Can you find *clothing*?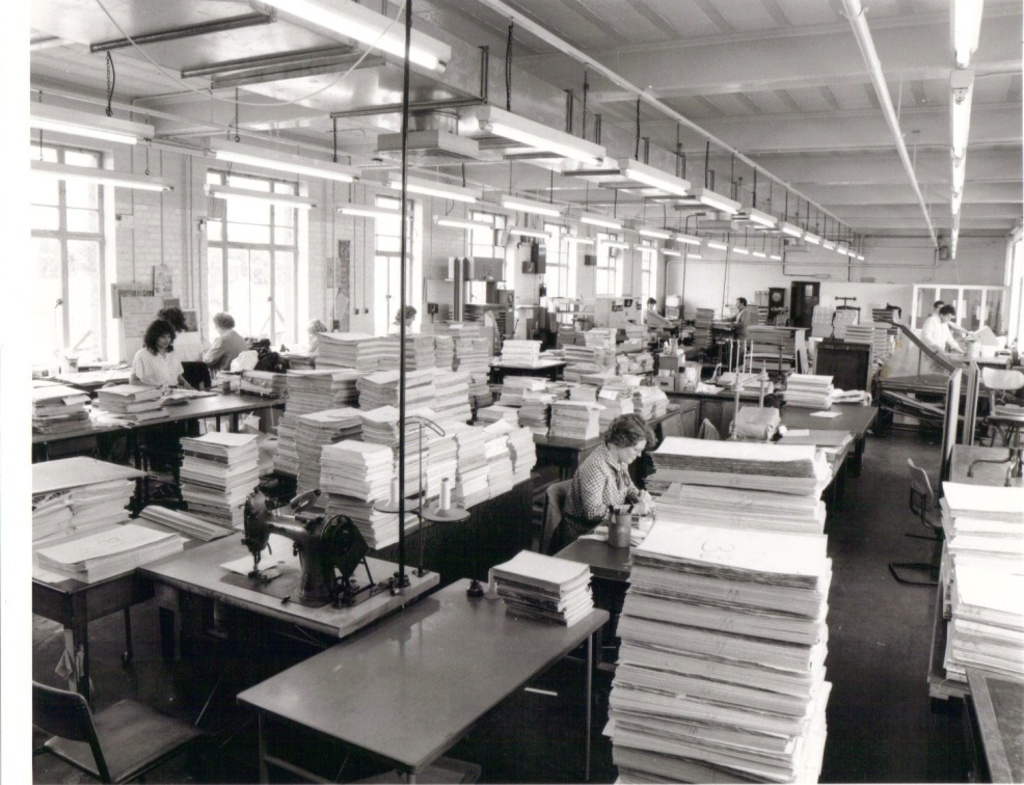
Yes, bounding box: x1=645 y1=307 x2=670 y2=326.
